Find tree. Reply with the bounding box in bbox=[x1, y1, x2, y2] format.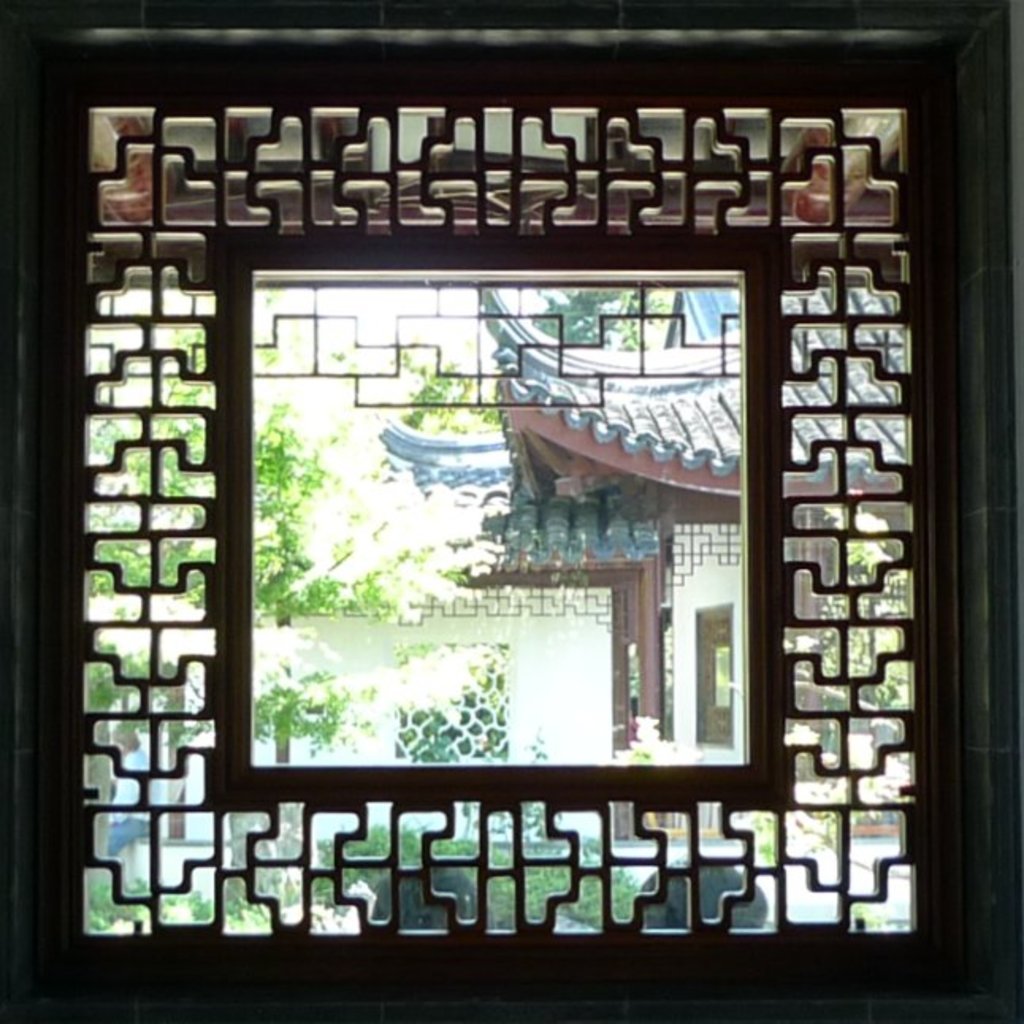
bbox=[122, 311, 510, 769].
